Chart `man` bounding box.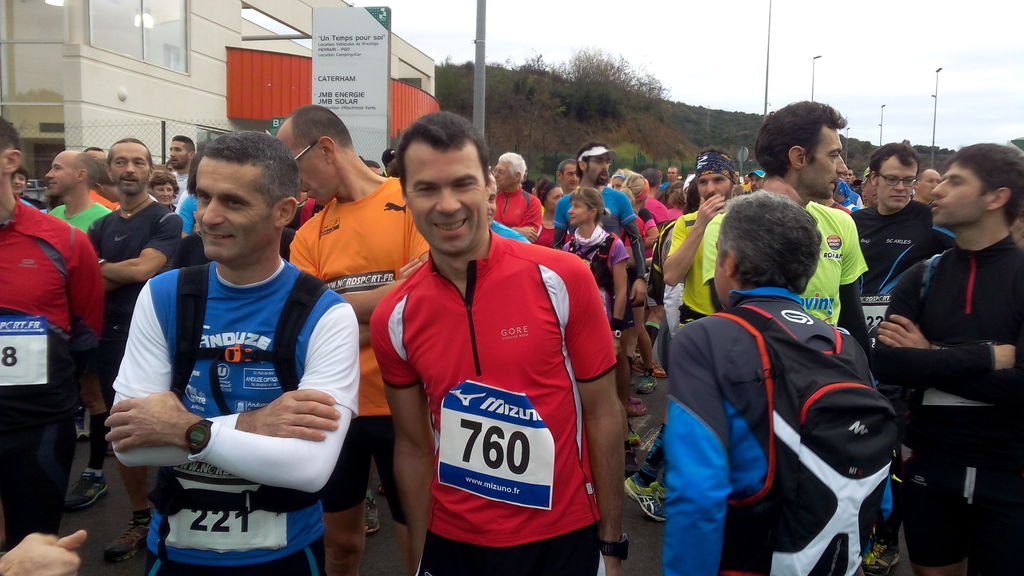
Charted: rect(42, 149, 108, 234).
